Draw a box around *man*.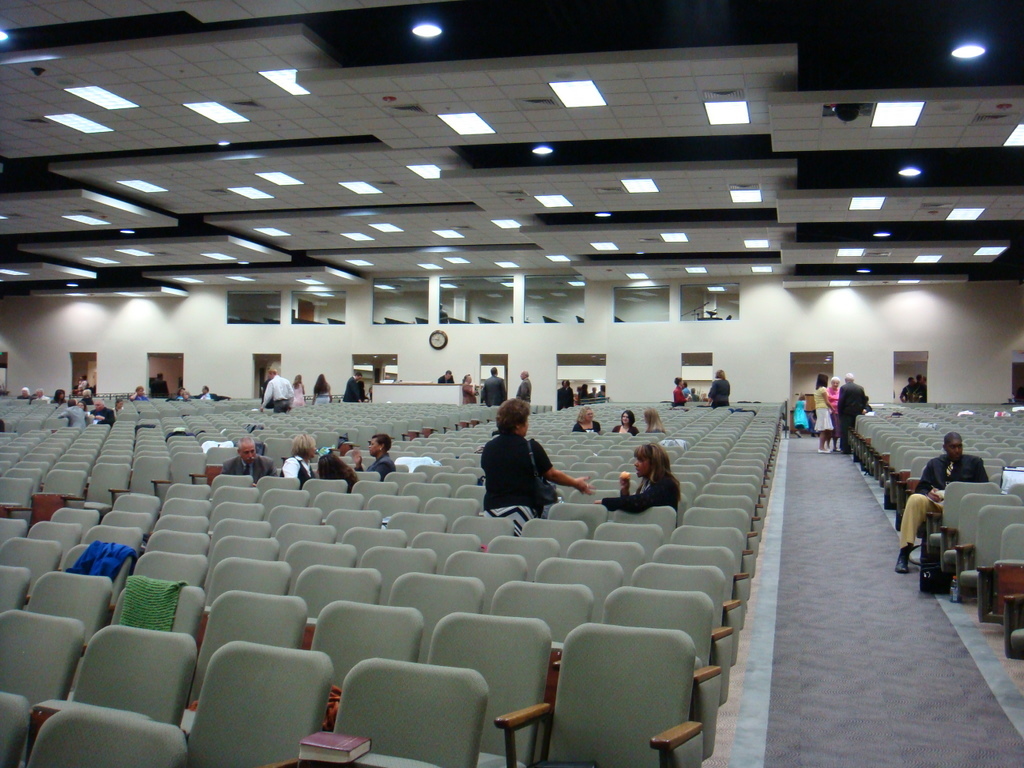
<region>88, 397, 114, 427</region>.
